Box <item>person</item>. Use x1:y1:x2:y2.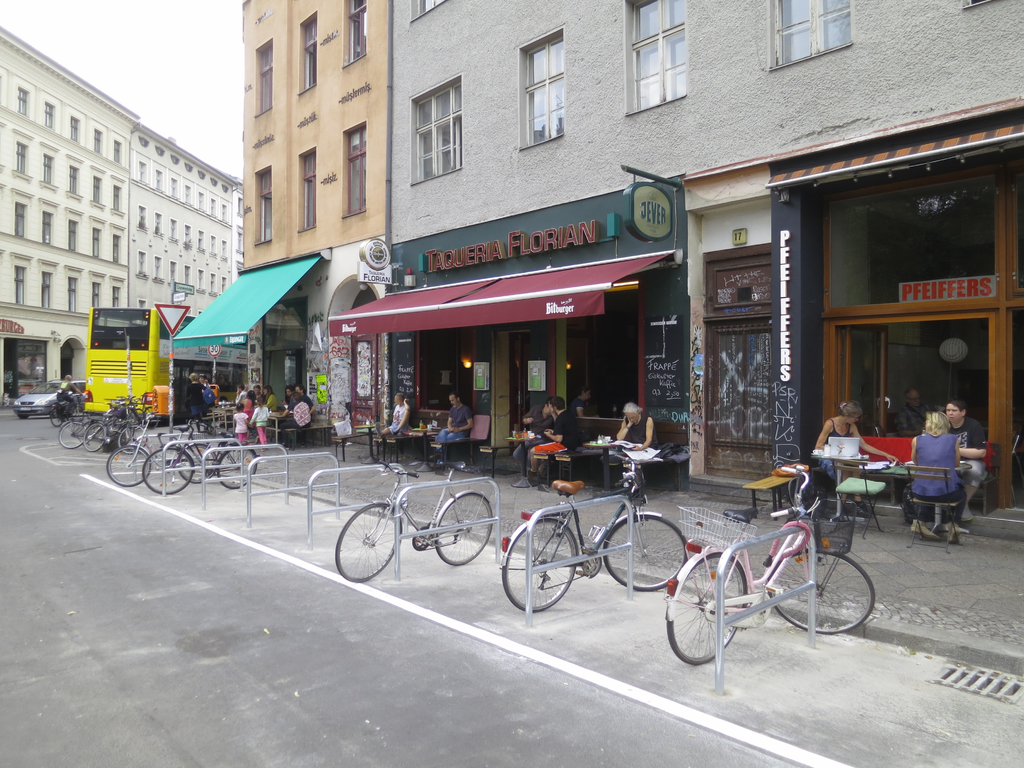
812:401:902:519.
